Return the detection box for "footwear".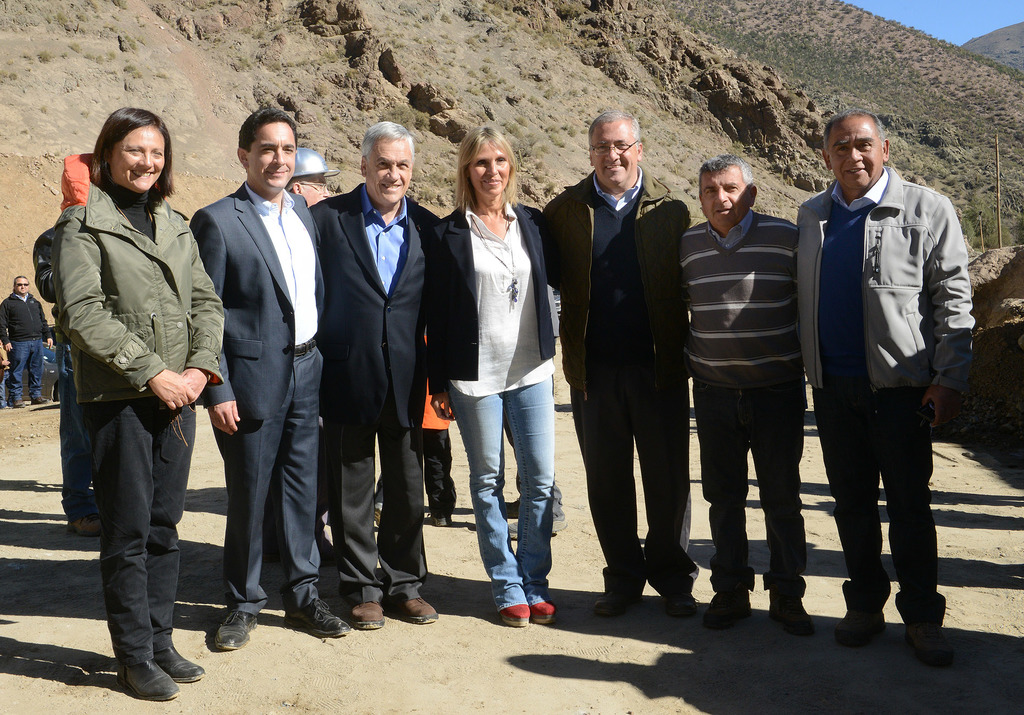
l=662, t=595, r=700, b=617.
